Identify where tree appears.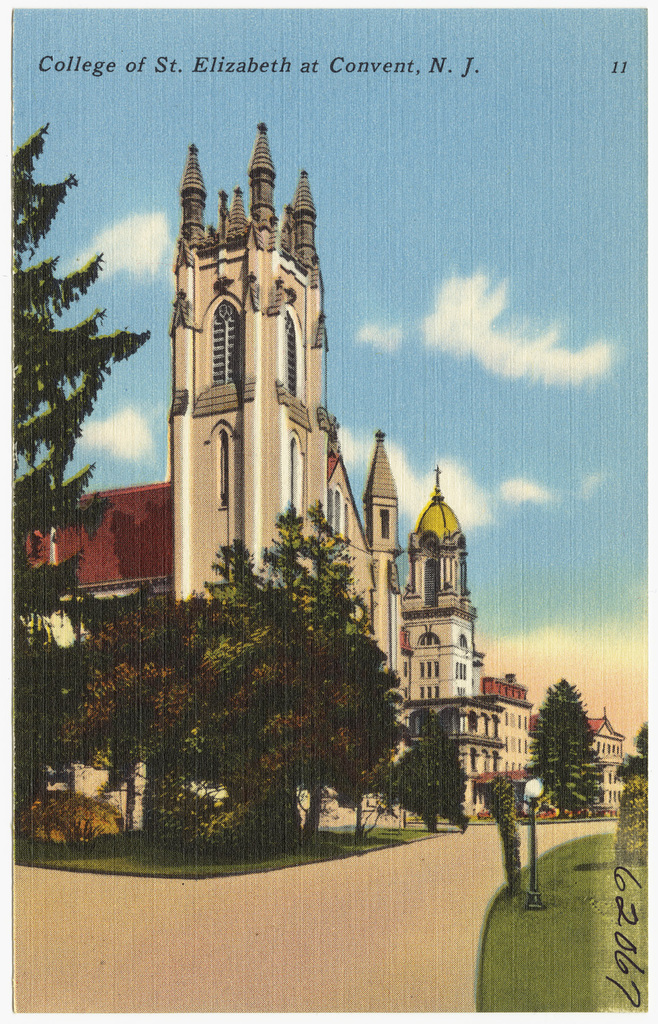
Appears at 518,677,602,814.
